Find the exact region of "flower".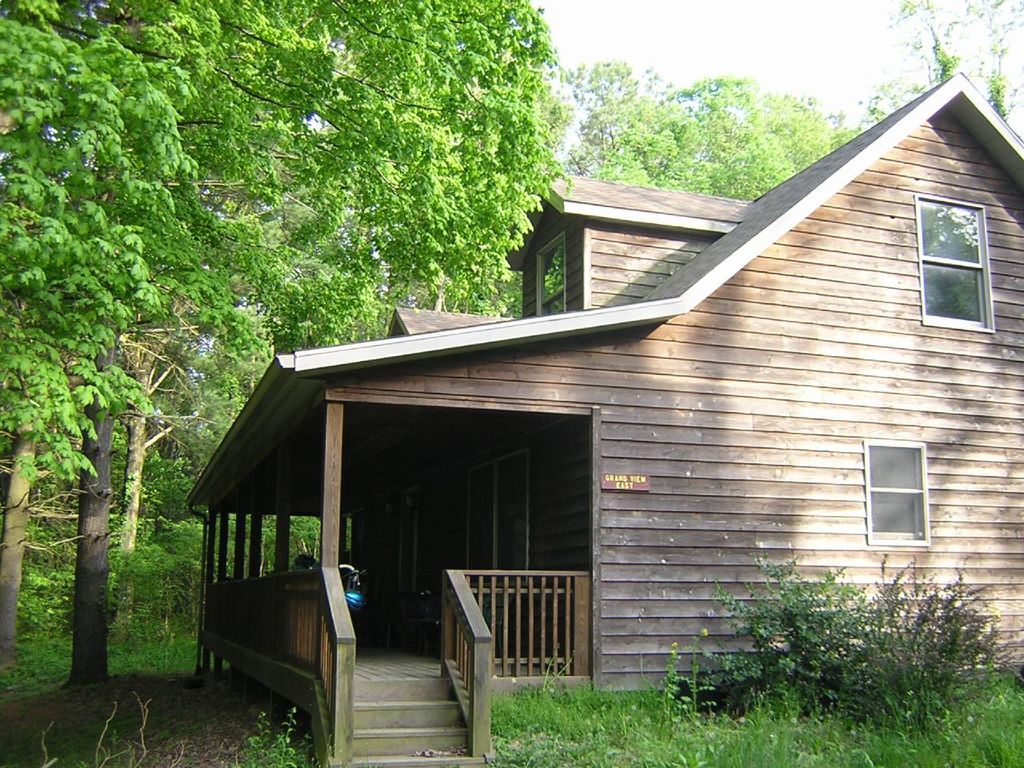
Exact region: {"left": 700, "top": 628, "right": 708, "bottom": 638}.
